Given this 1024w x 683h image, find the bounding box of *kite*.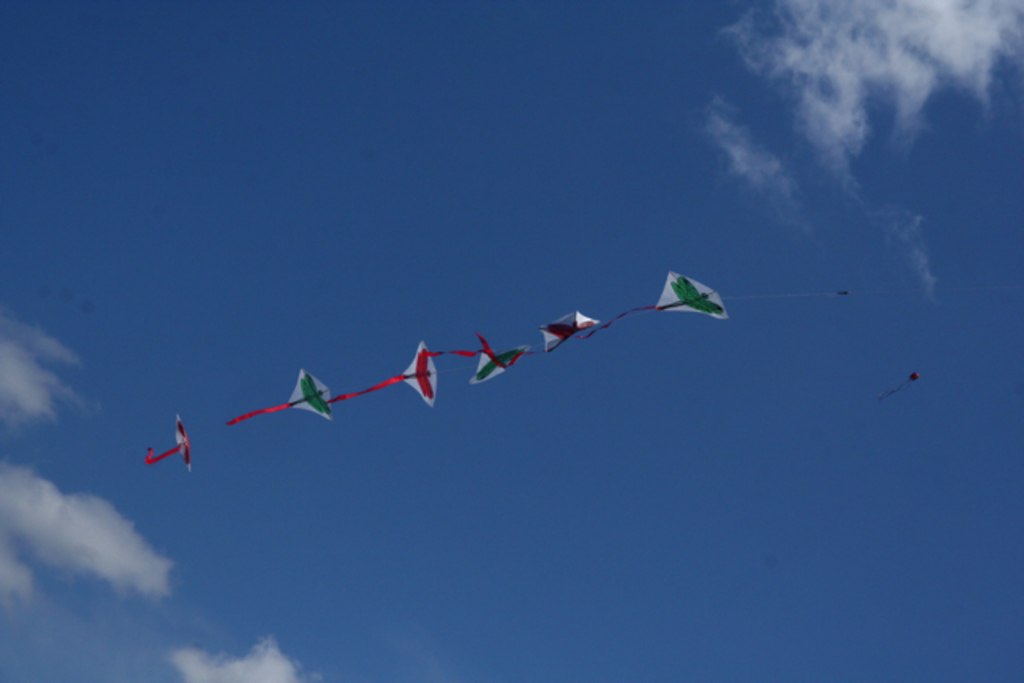
bbox(875, 368, 920, 405).
